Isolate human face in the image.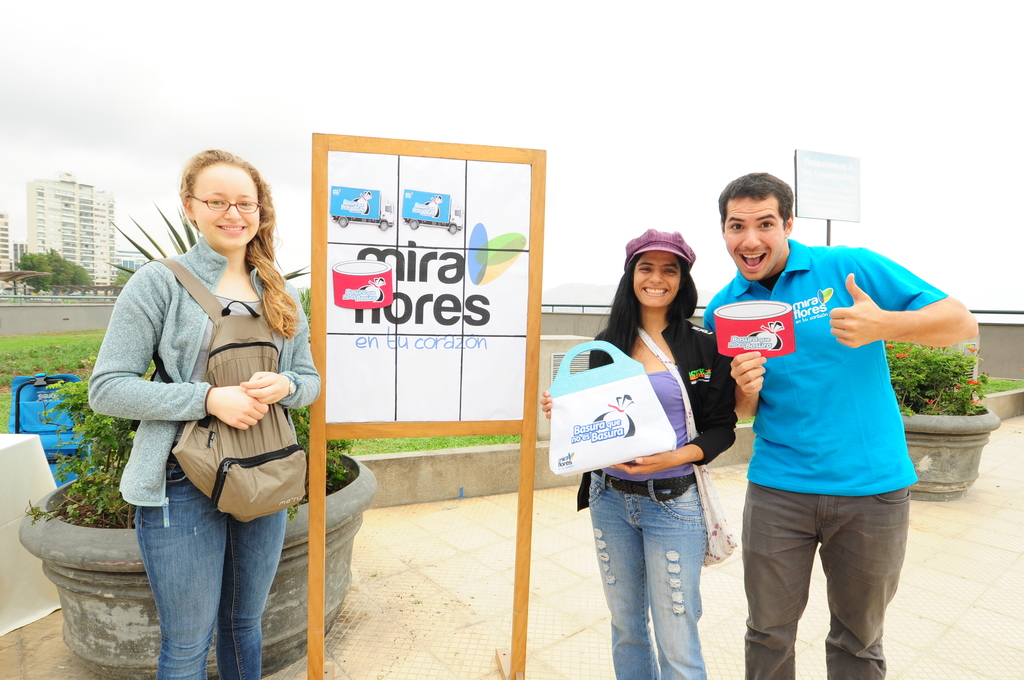
Isolated region: (726,193,785,282).
